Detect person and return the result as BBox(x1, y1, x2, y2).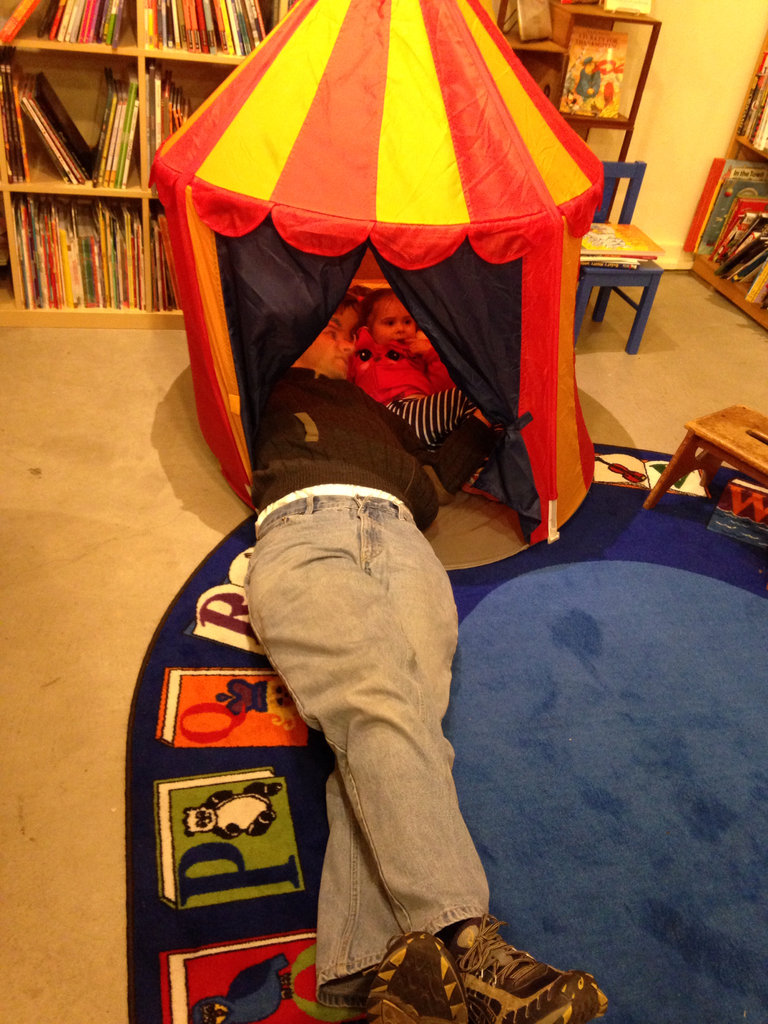
BBox(344, 286, 481, 445).
